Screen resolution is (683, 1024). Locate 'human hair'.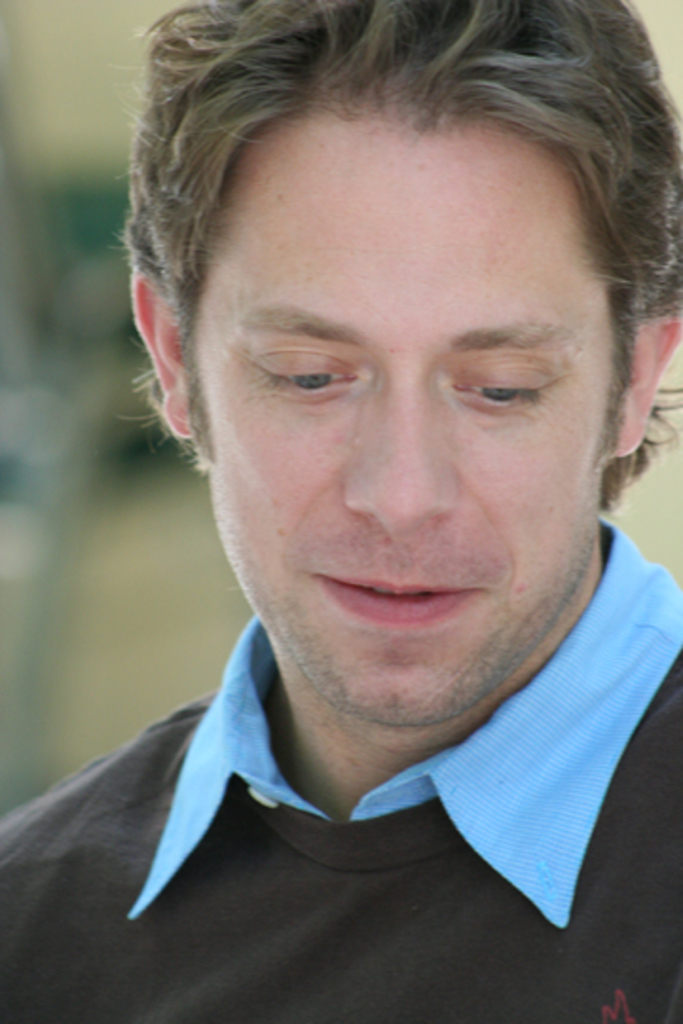
x1=133, y1=0, x2=662, y2=442.
